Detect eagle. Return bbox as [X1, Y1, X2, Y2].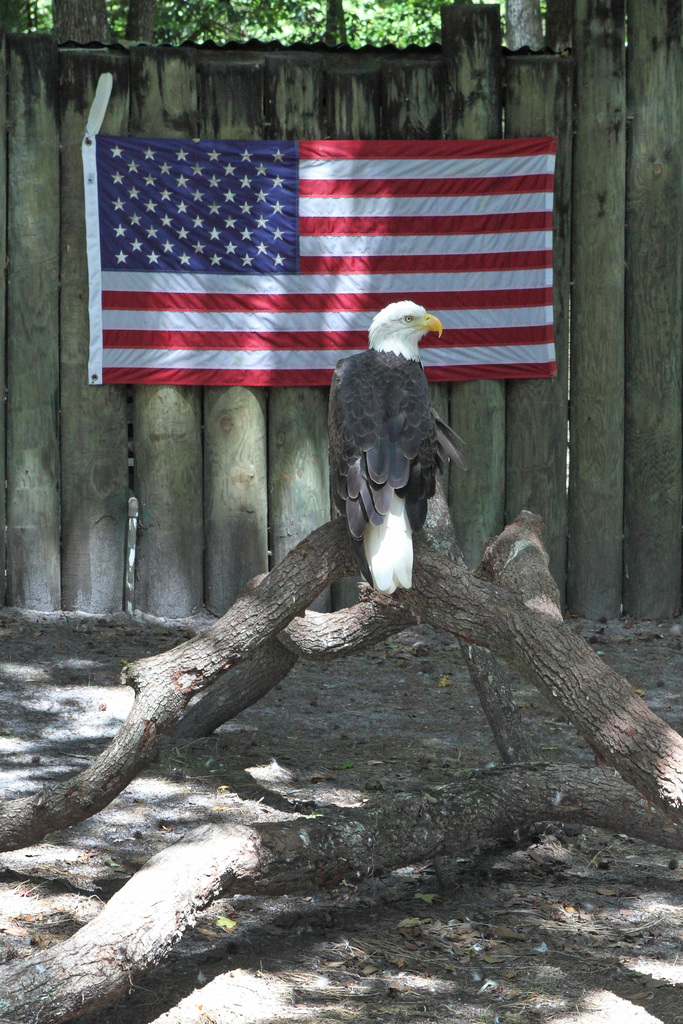
[318, 299, 458, 614].
